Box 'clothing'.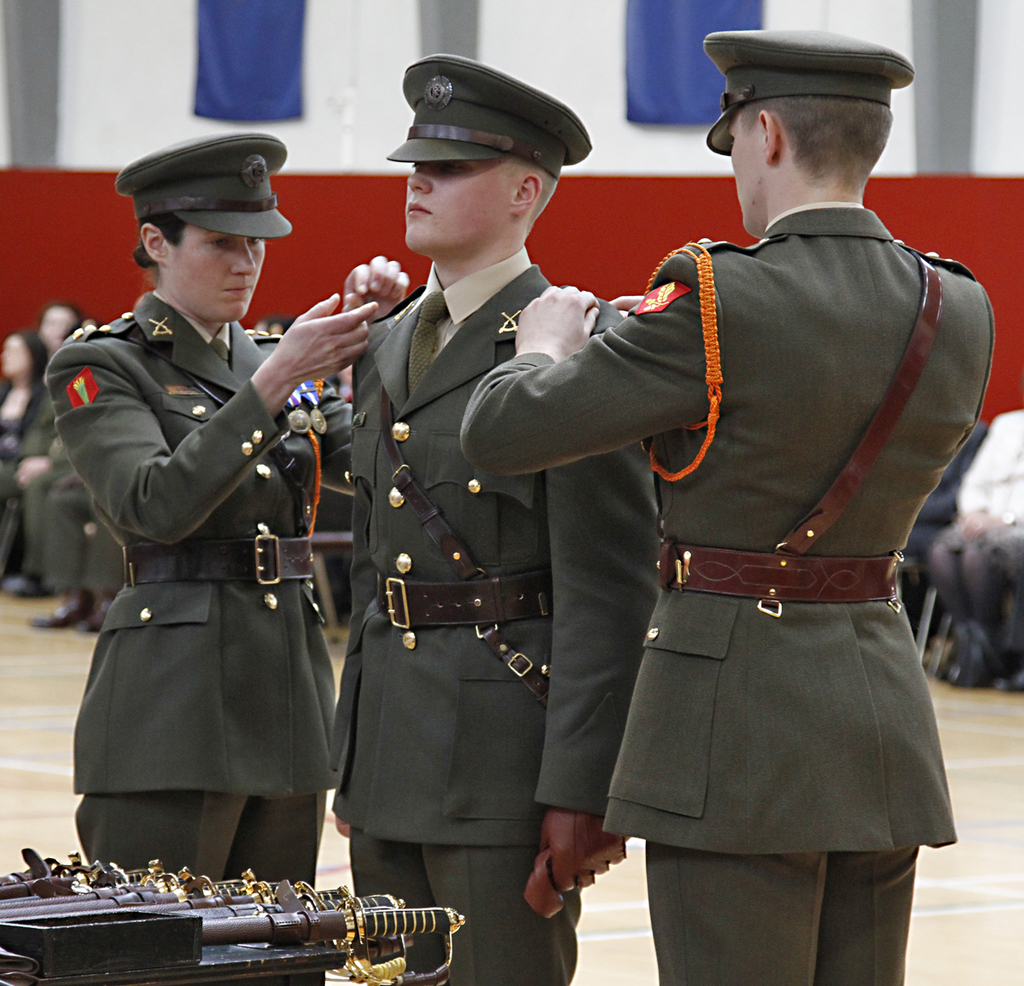
pyautogui.locateOnScreen(903, 417, 989, 554).
